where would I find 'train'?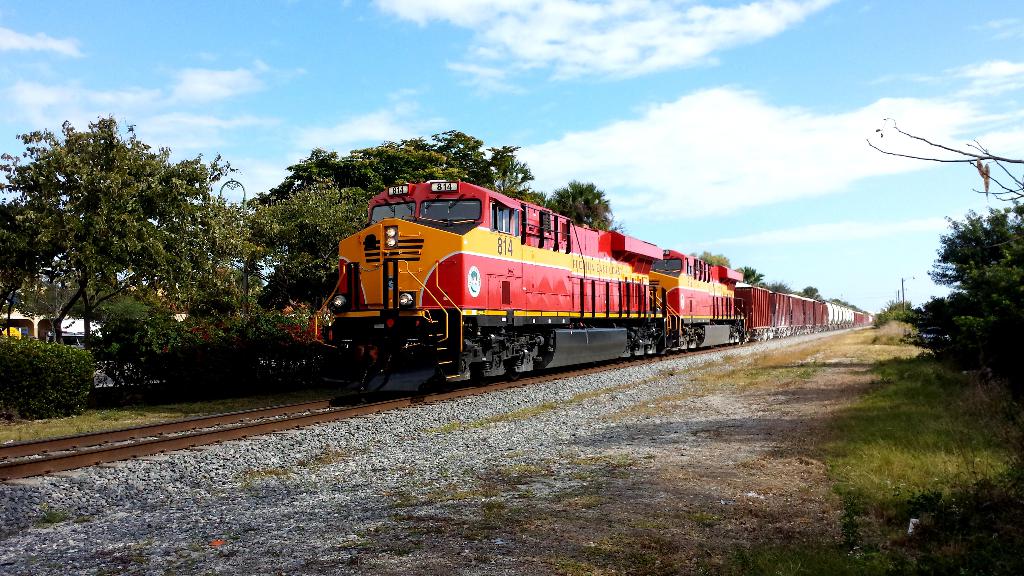
At 305 181 878 406.
